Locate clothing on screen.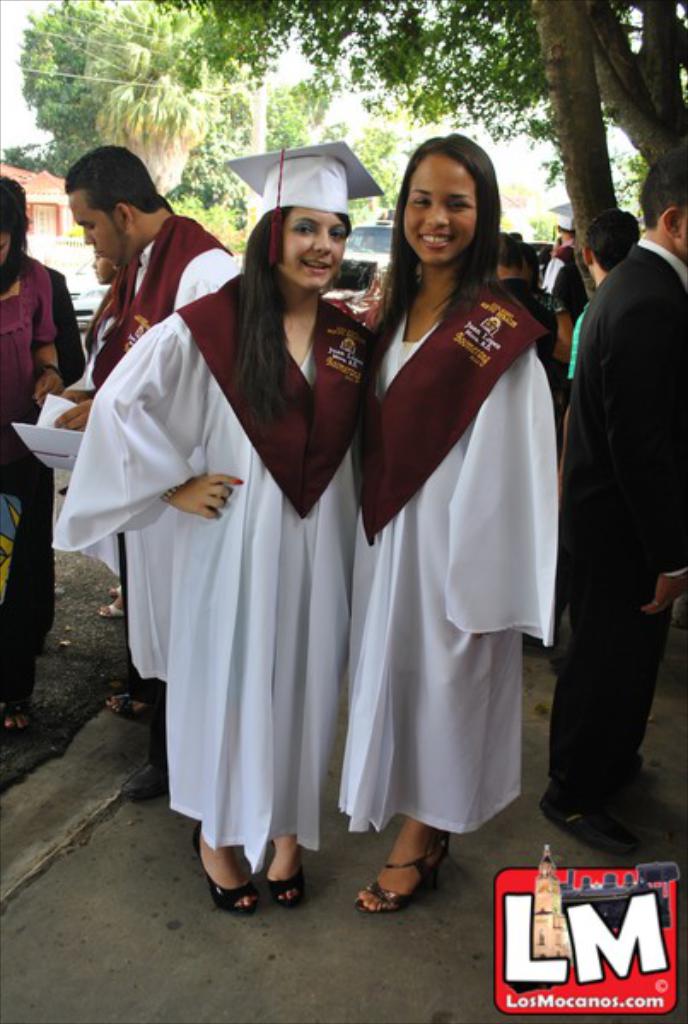
On screen at 0,249,82,700.
